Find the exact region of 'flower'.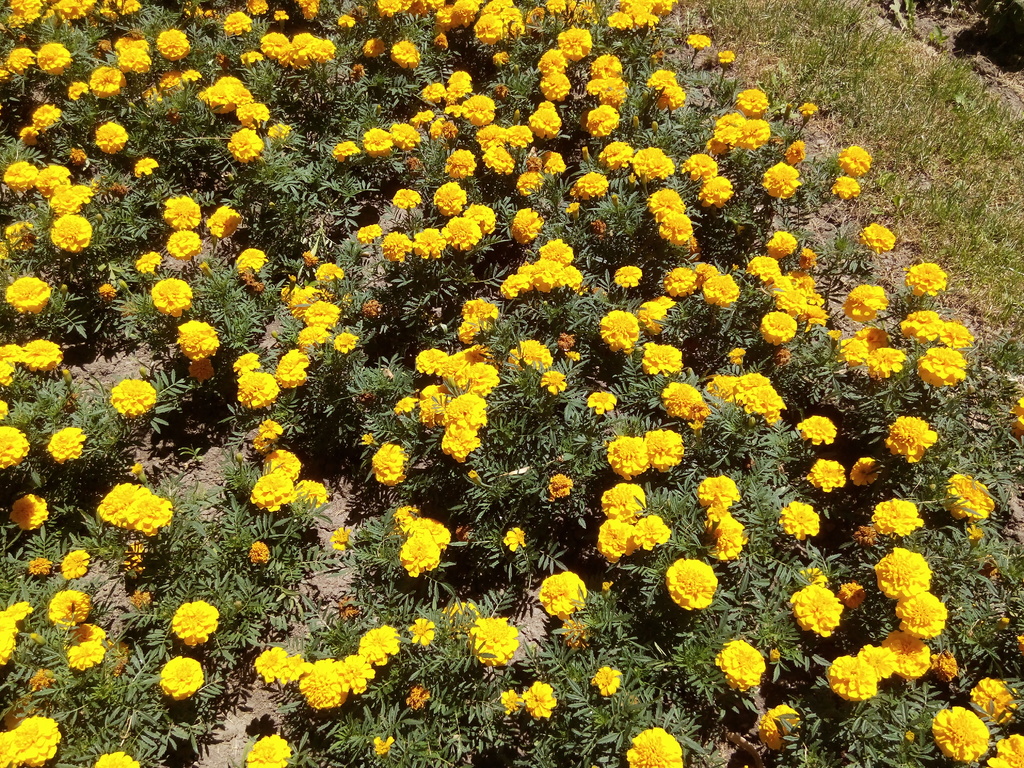
Exact region: 202/204/243/257.
